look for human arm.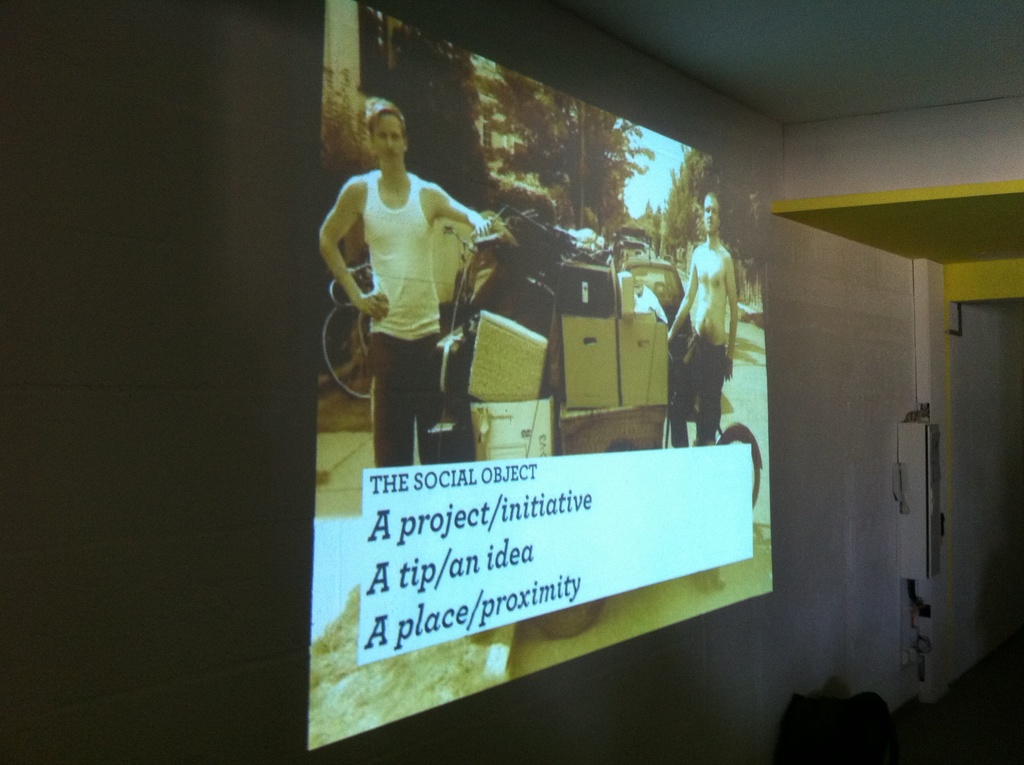
Found: box(721, 254, 746, 356).
